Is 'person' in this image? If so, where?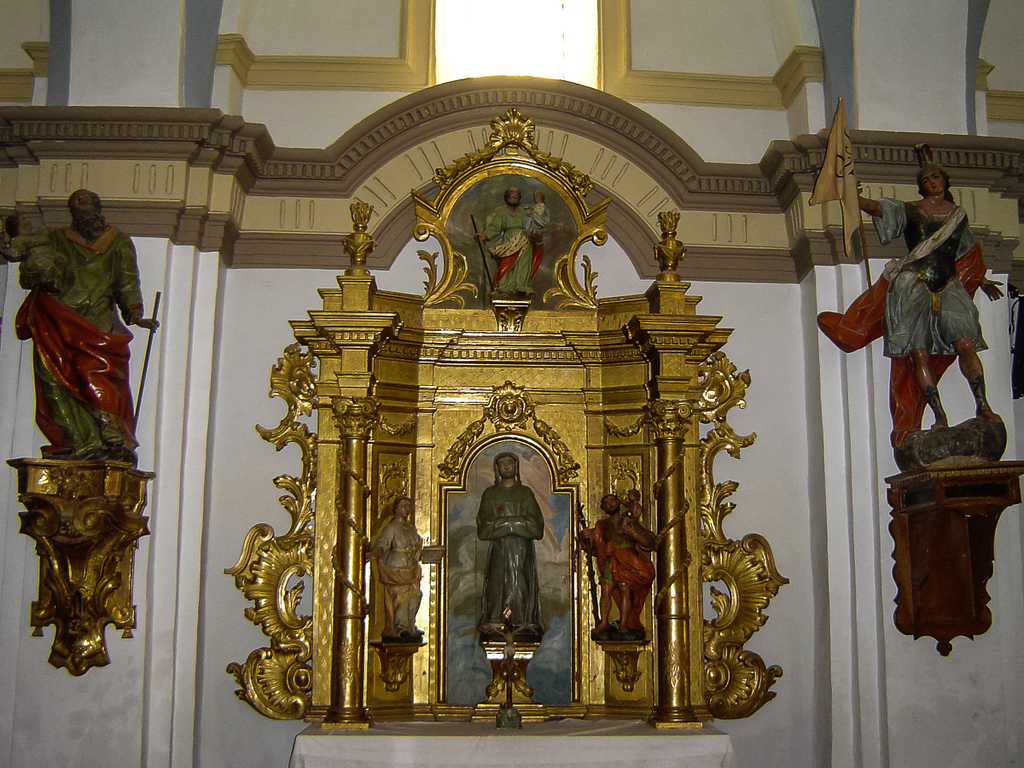
Yes, at {"x1": 474, "y1": 452, "x2": 544, "y2": 624}.
